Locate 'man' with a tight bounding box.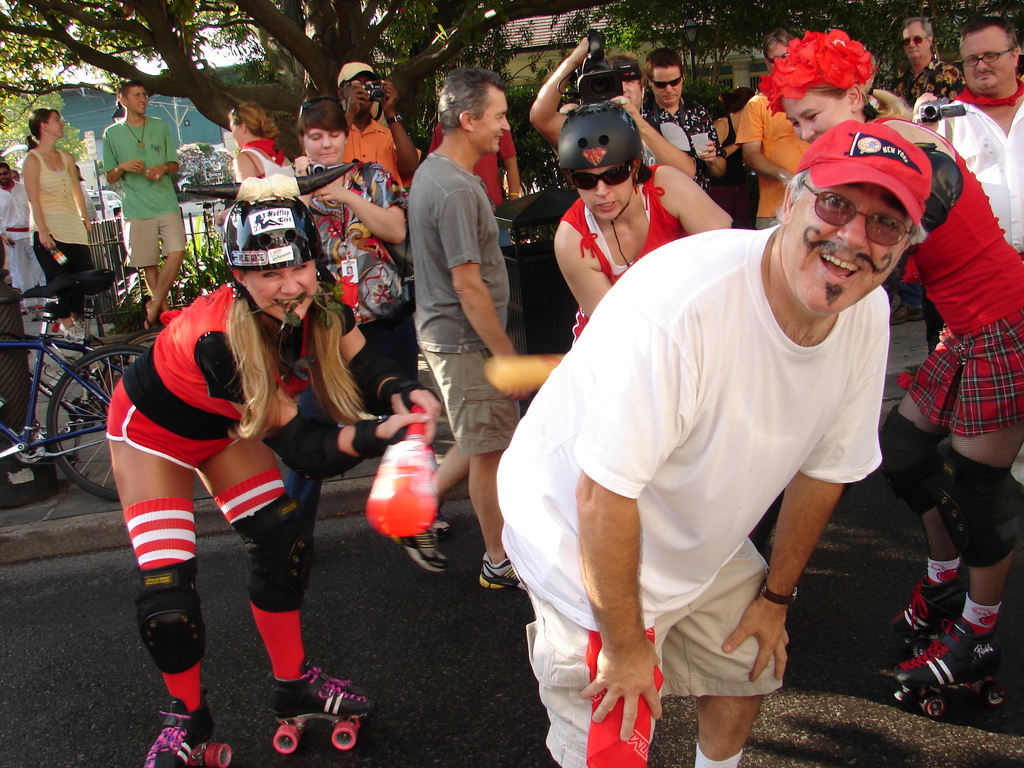
bbox=[334, 54, 430, 198].
